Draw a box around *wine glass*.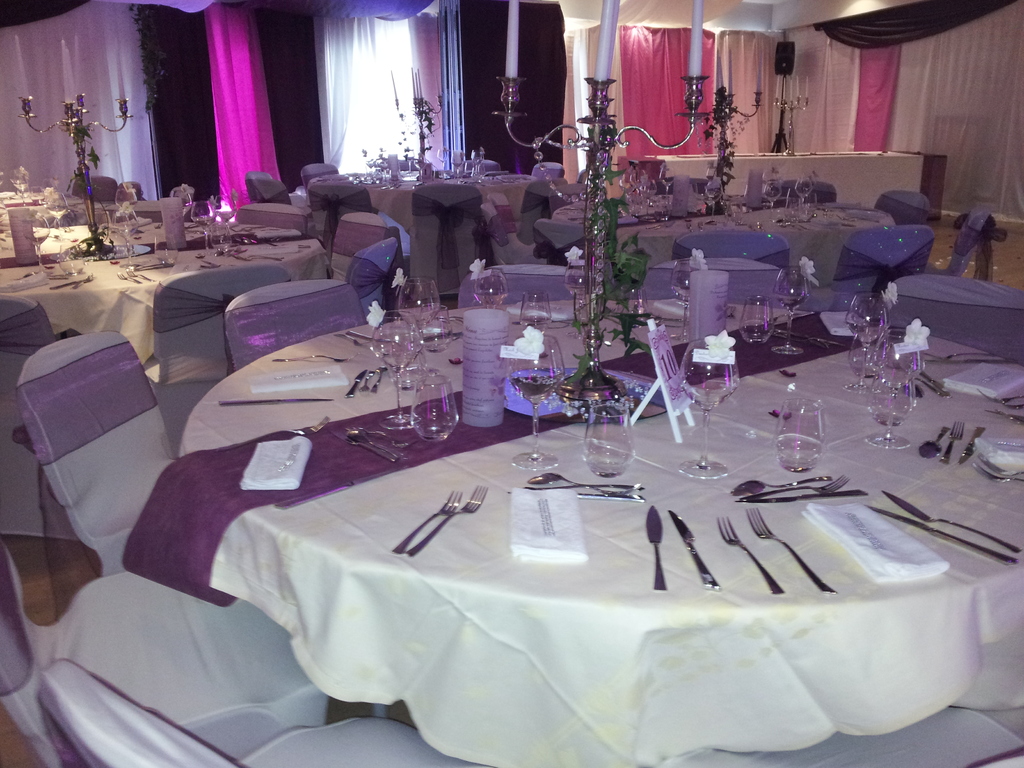
BBox(365, 307, 425, 431).
